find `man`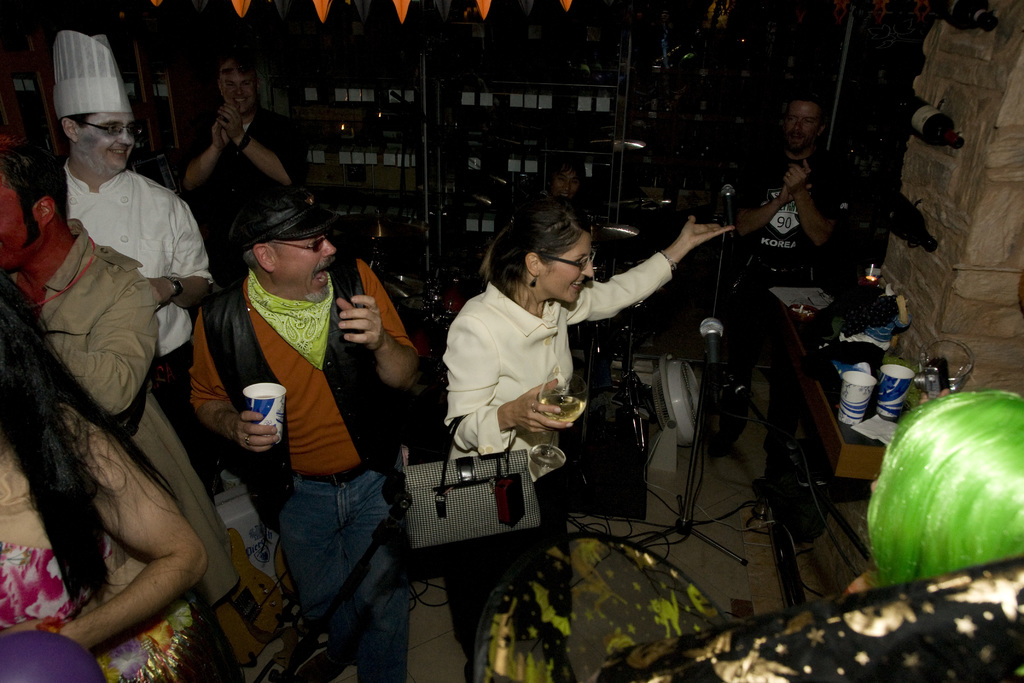
rect(0, 122, 225, 667)
